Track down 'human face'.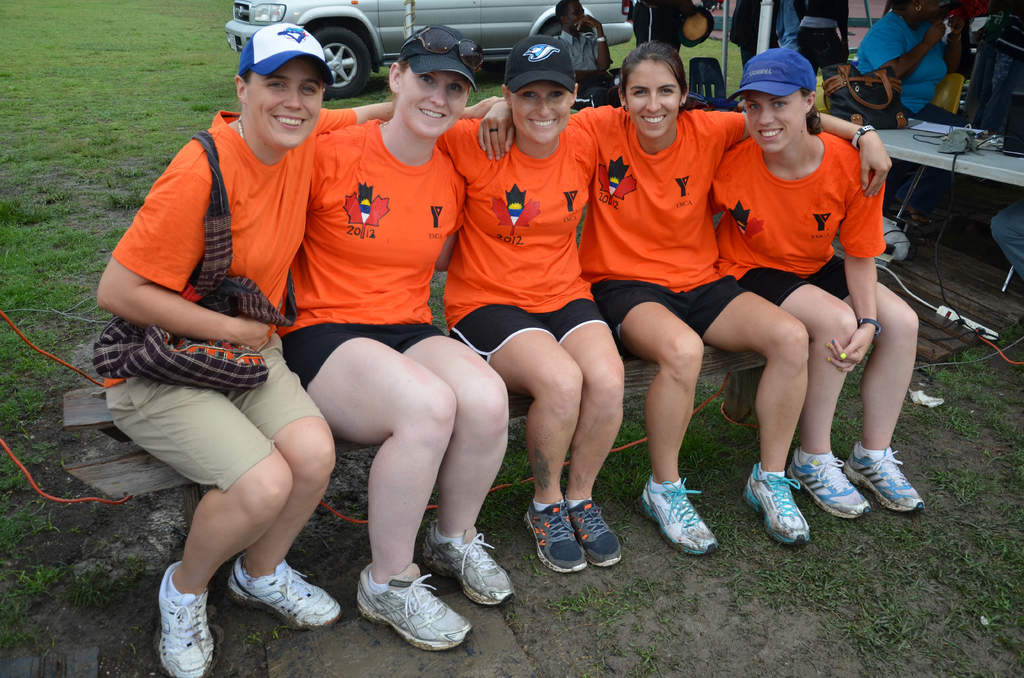
Tracked to bbox=(750, 95, 804, 157).
